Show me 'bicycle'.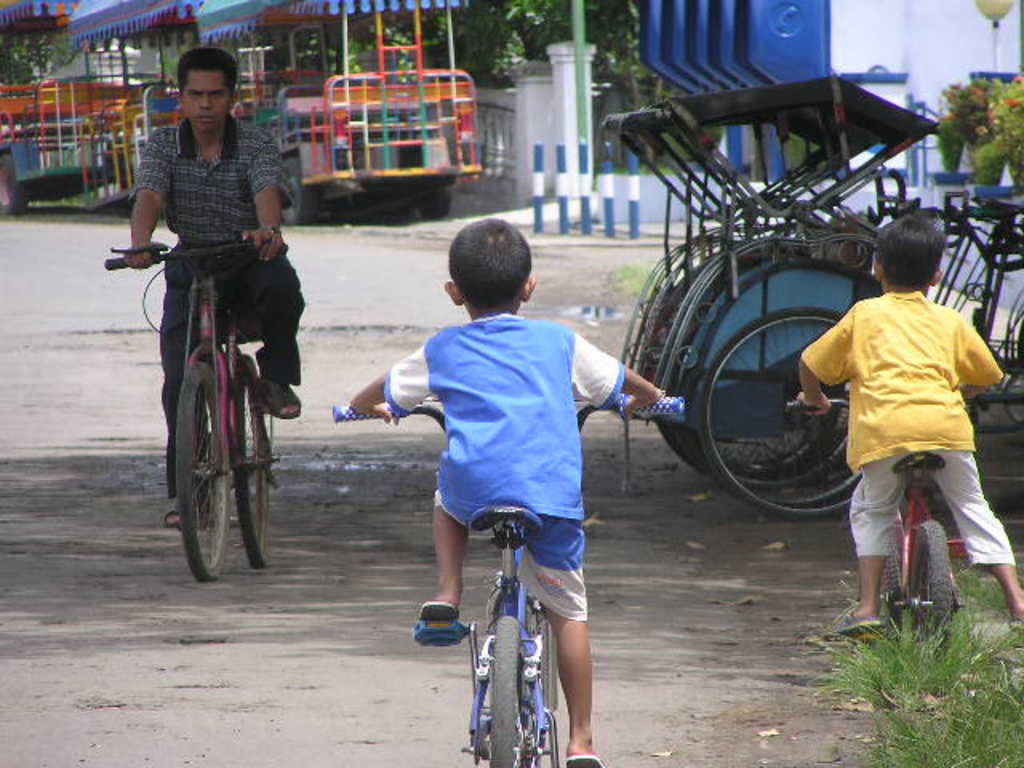
'bicycle' is here: {"x1": 150, "y1": 211, "x2": 288, "y2": 600}.
